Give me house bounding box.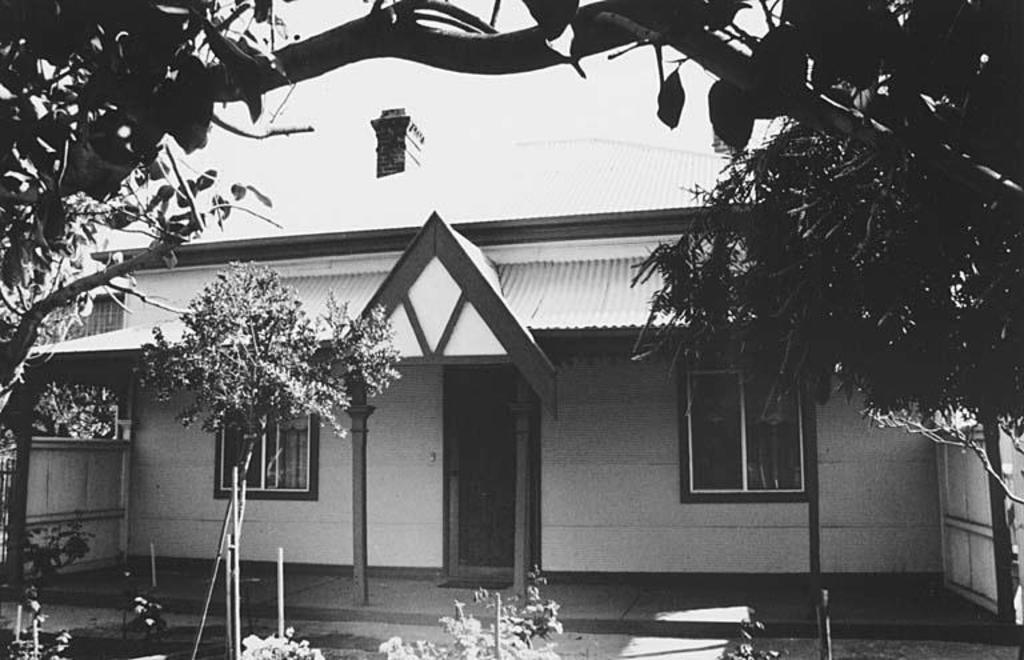
left=8, top=201, right=955, bottom=576.
